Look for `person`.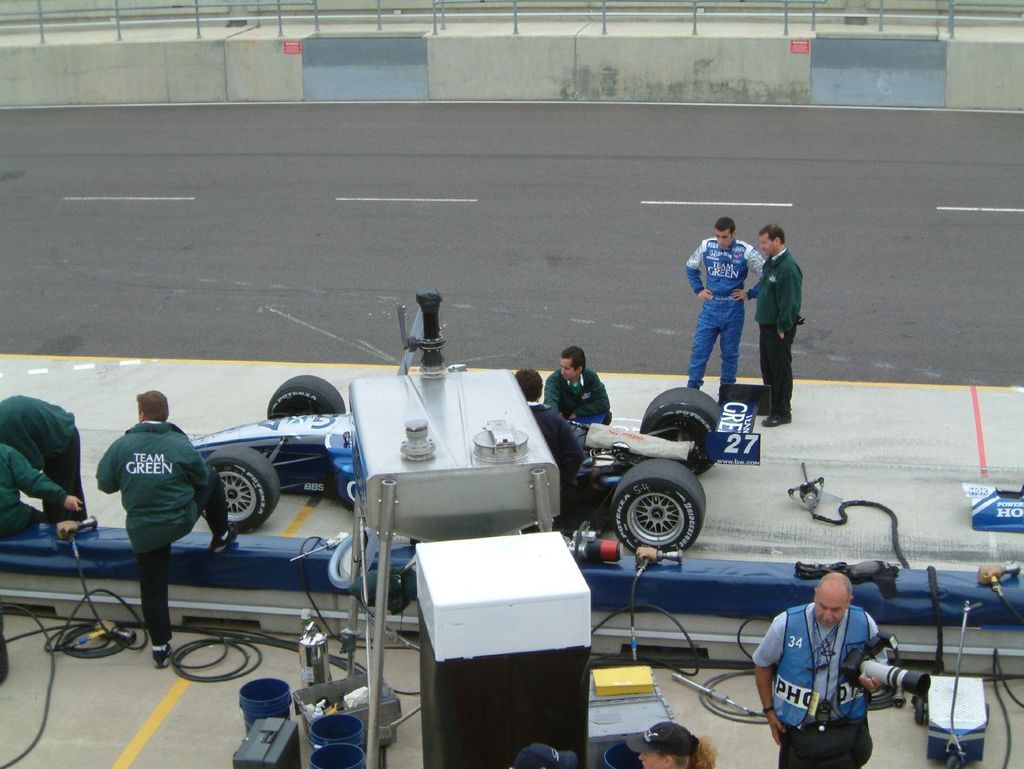
Found: x1=687, y1=218, x2=764, y2=399.
